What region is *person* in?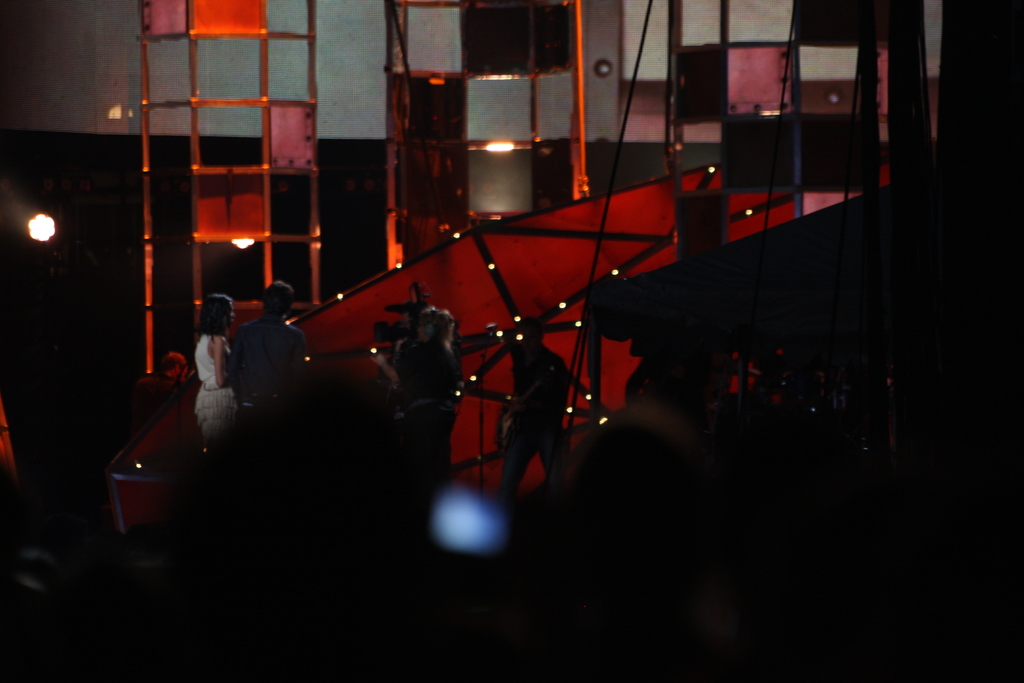
189/292/232/454.
